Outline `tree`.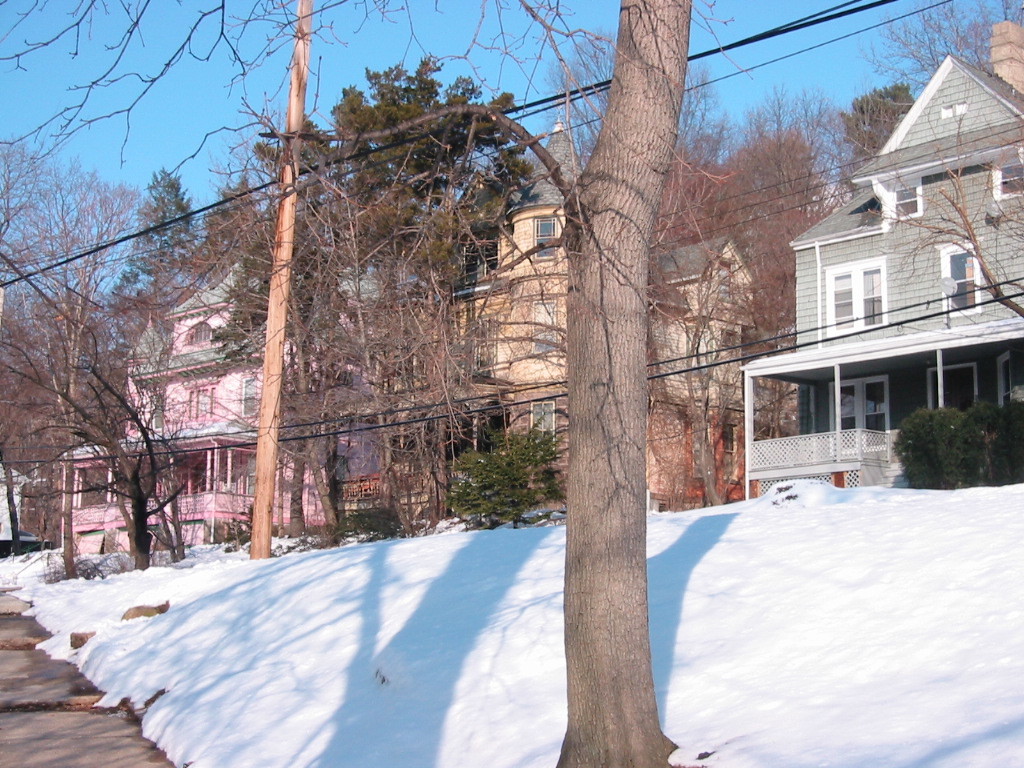
Outline: 8, 149, 165, 486.
